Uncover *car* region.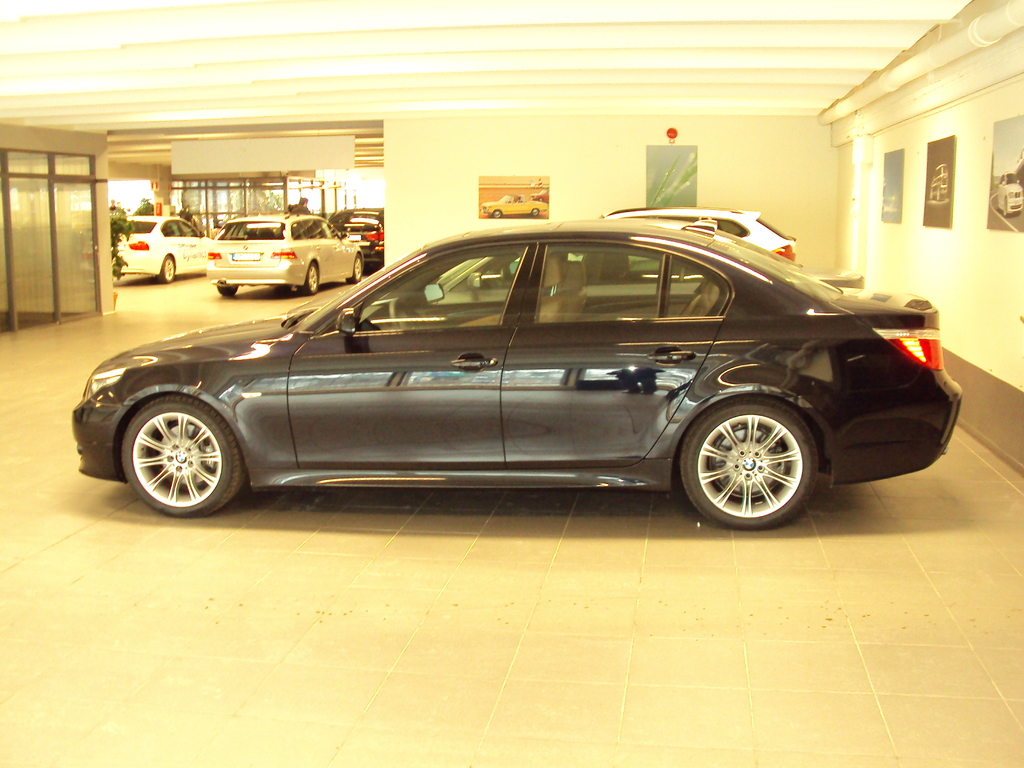
Uncovered: pyautogui.locateOnScreen(204, 210, 364, 296).
